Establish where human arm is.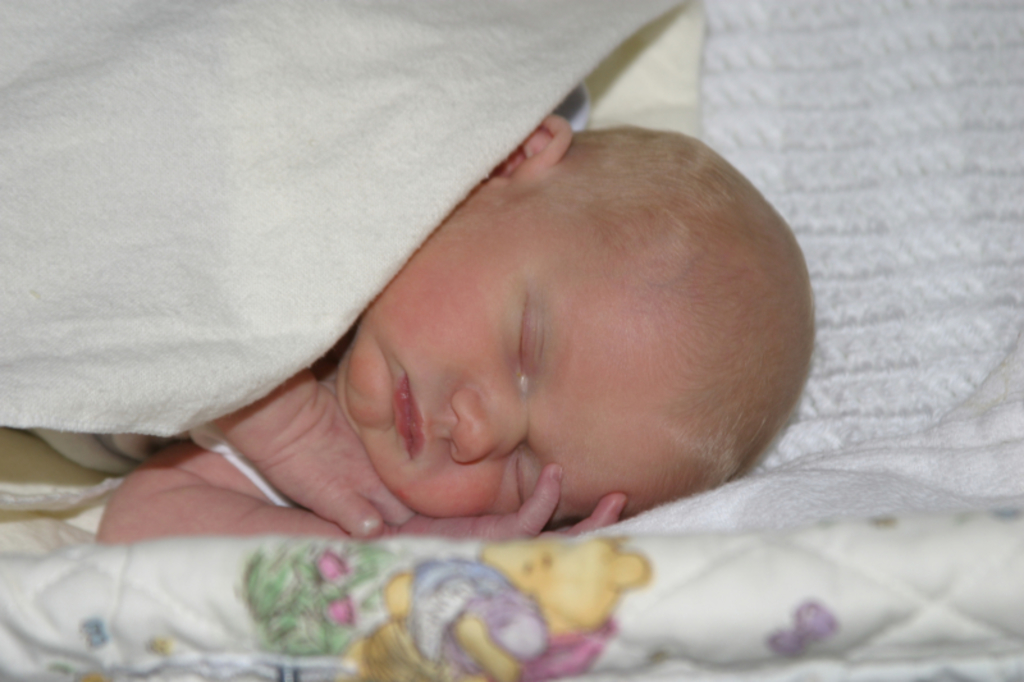
Established at crop(212, 361, 424, 543).
